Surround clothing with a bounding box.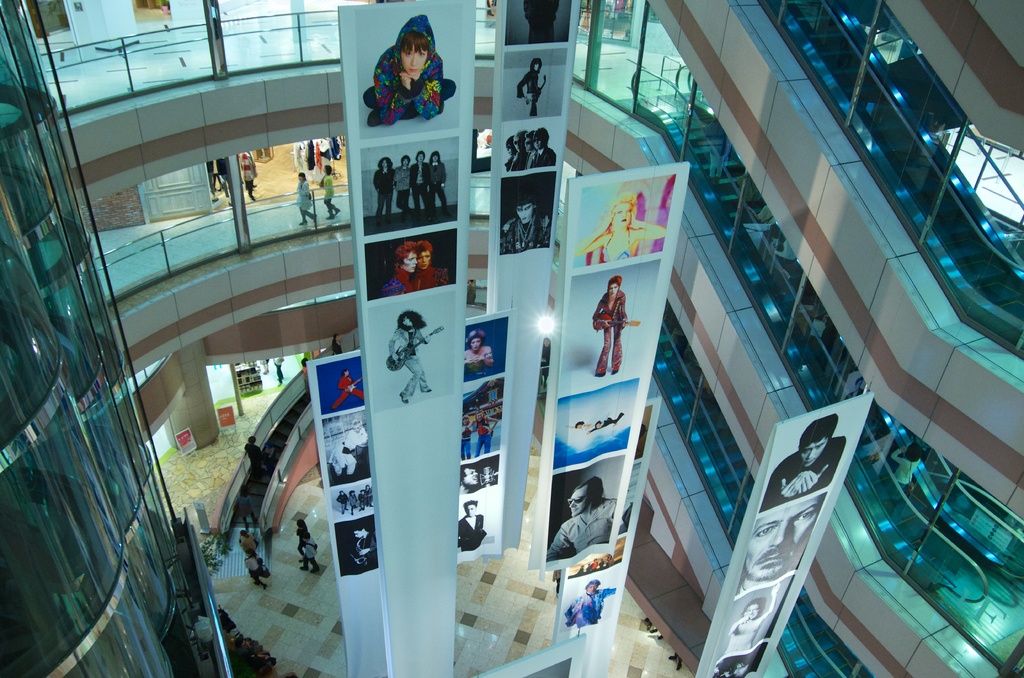
(left=314, top=136, right=321, bottom=170).
